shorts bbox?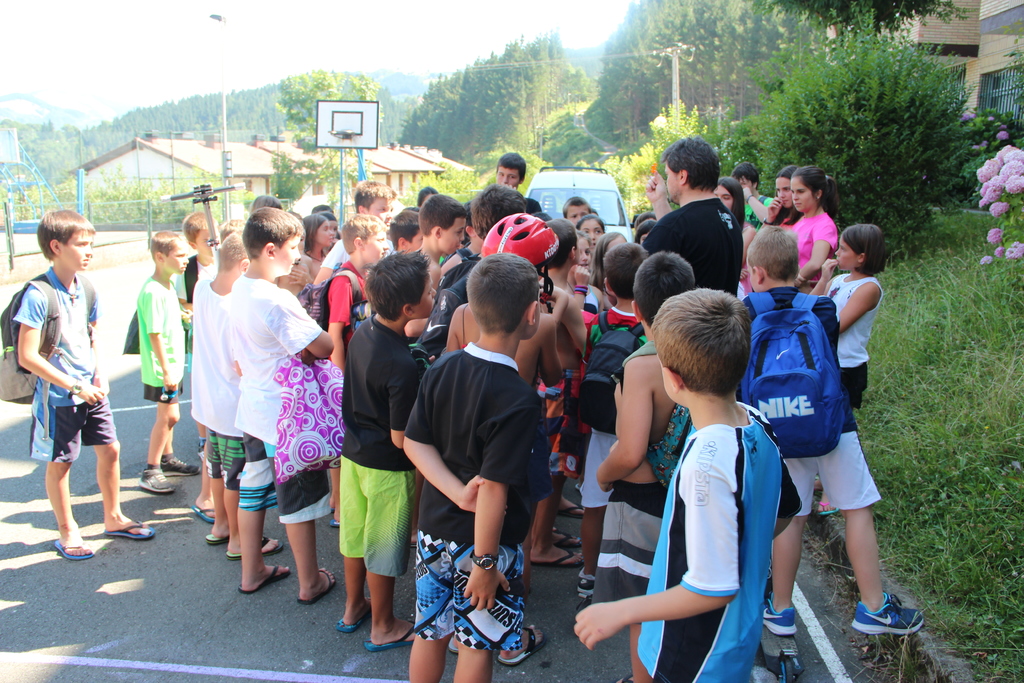
box(786, 433, 884, 518)
